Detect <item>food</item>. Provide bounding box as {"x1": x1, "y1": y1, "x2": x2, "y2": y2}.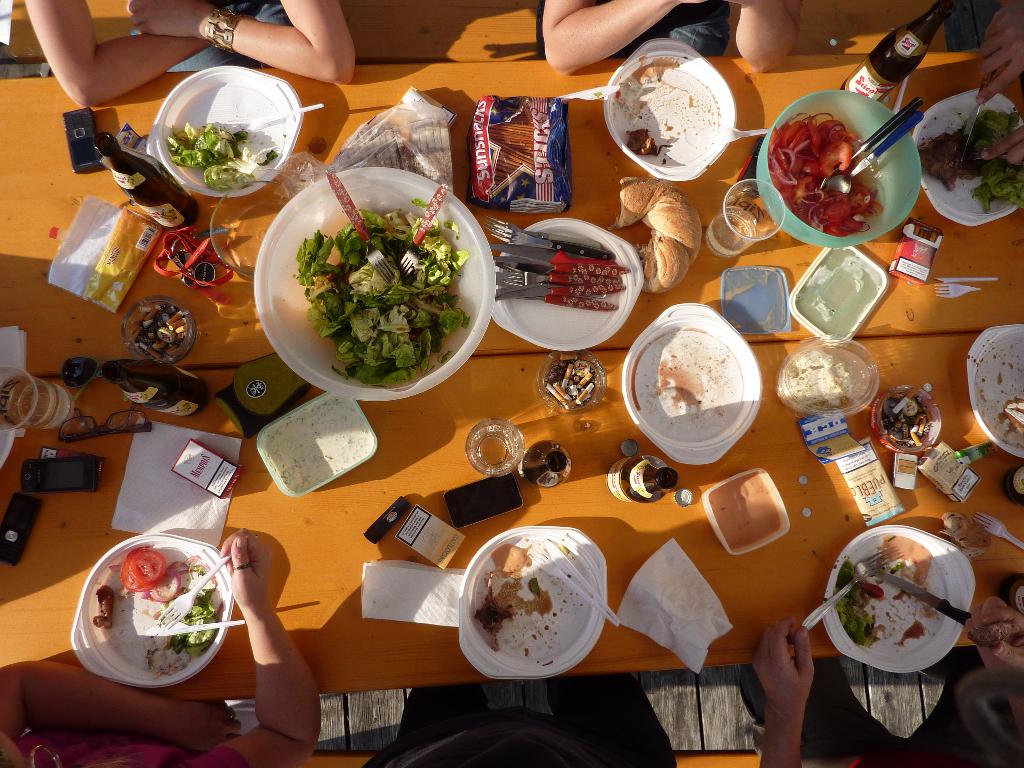
{"x1": 916, "y1": 109, "x2": 1023, "y2": 213}.
